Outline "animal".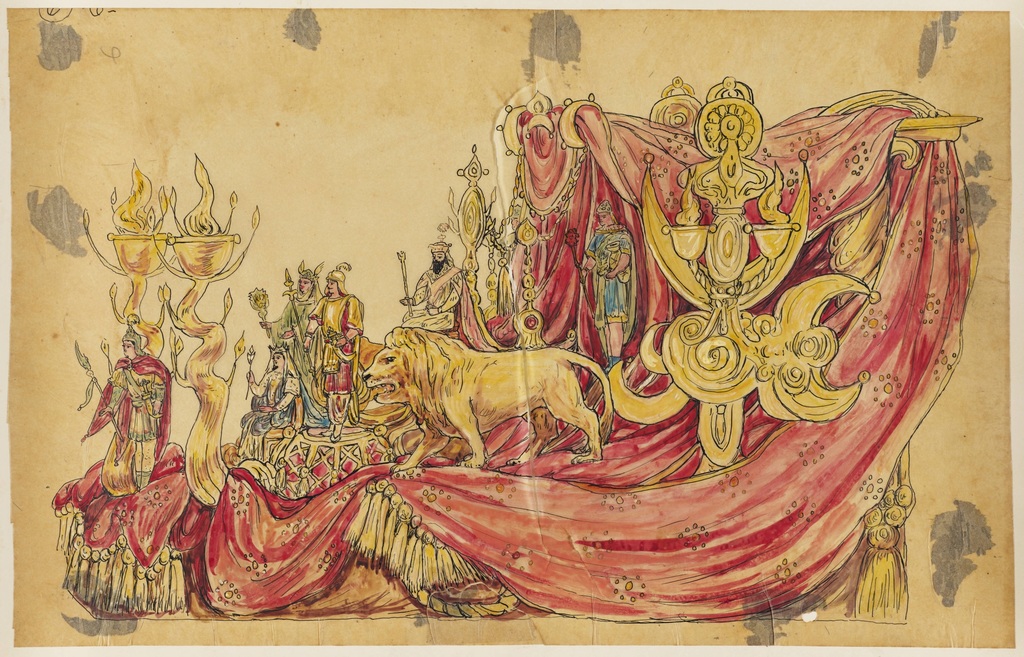
Outline: l=363, t=322, r=616, b=477.
